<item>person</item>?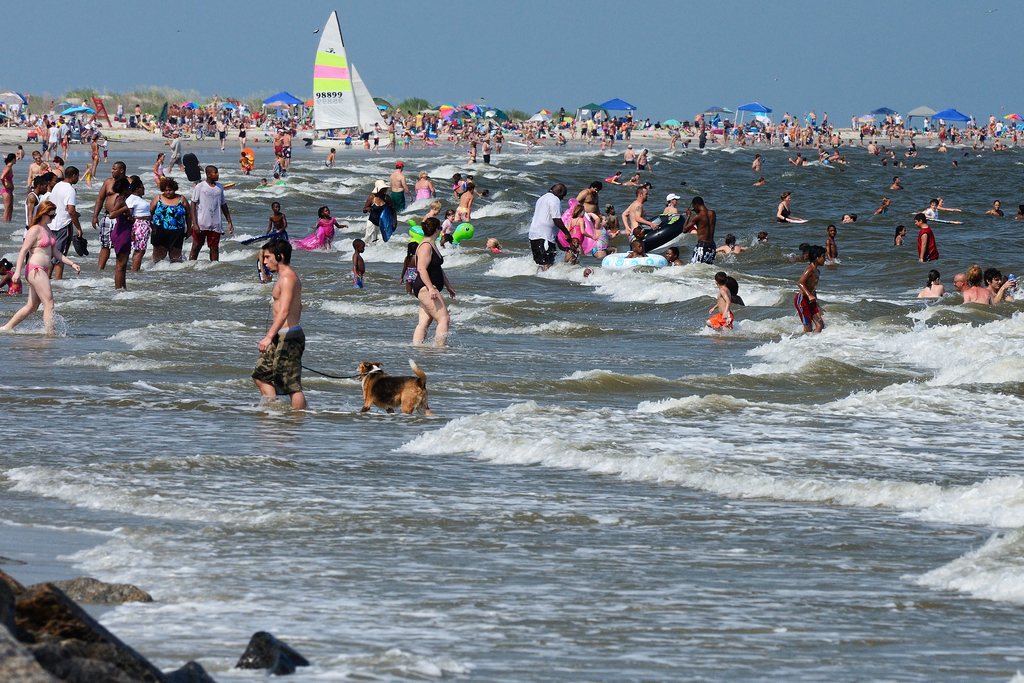
611,169,624,186
